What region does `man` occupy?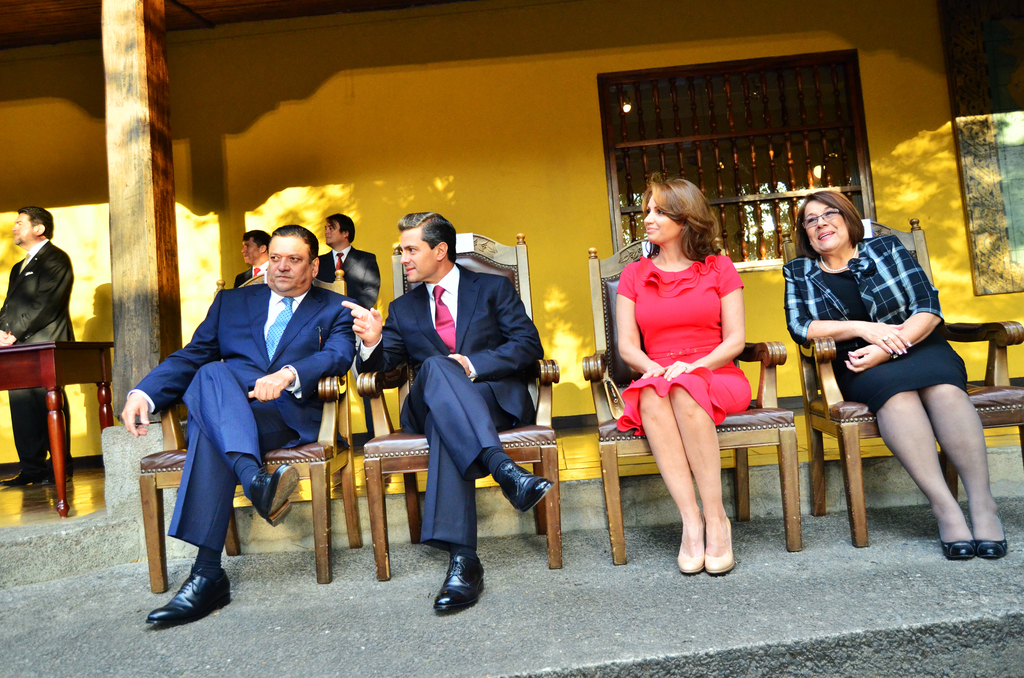
(120, 216, 351, 605).
